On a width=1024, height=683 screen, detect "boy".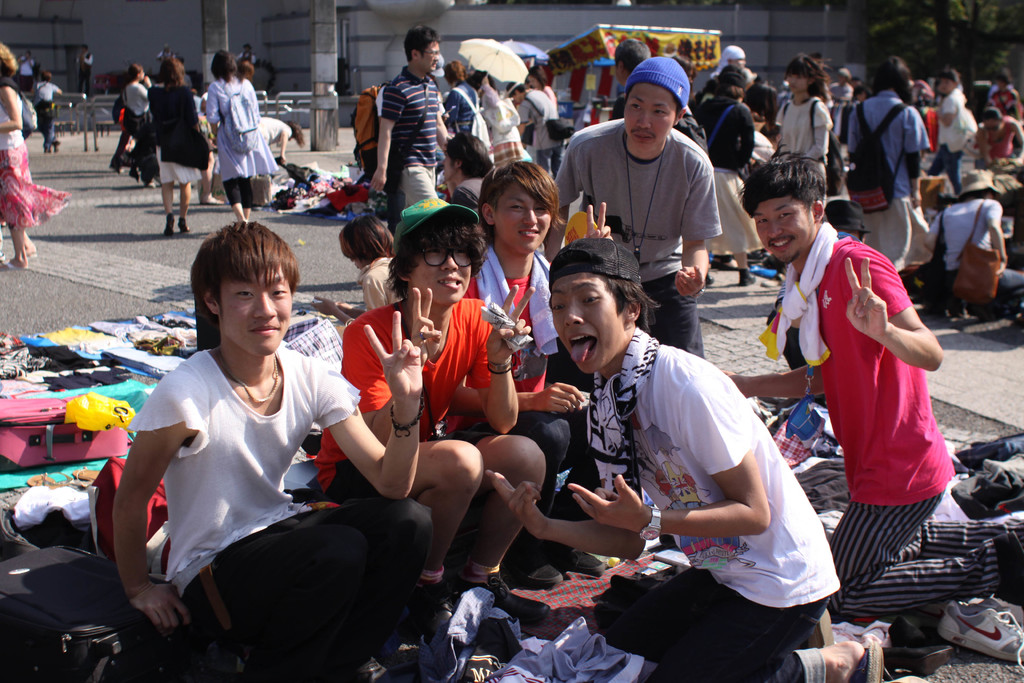
region(315, 198, 548, 625).
